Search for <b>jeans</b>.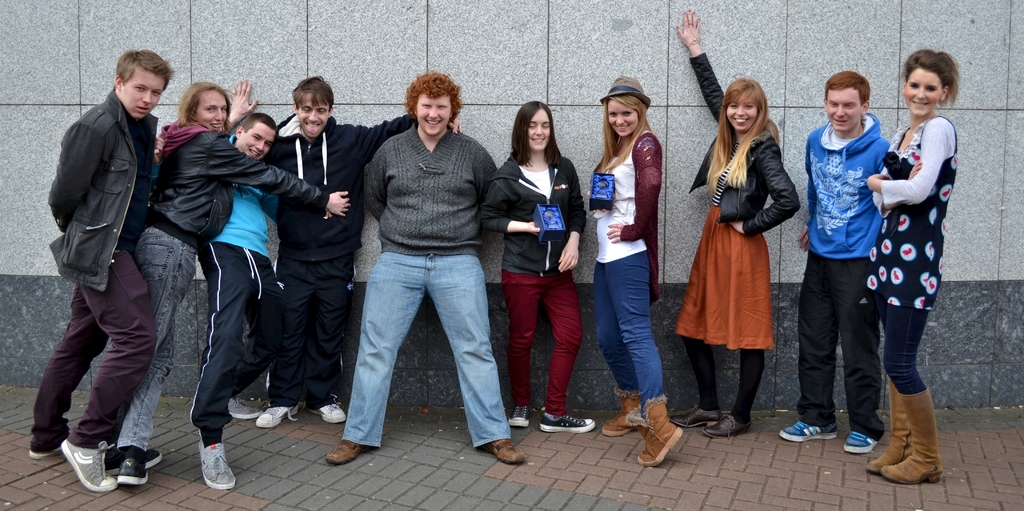
Found at (left=341, top=235, right=497, bottom=442).
